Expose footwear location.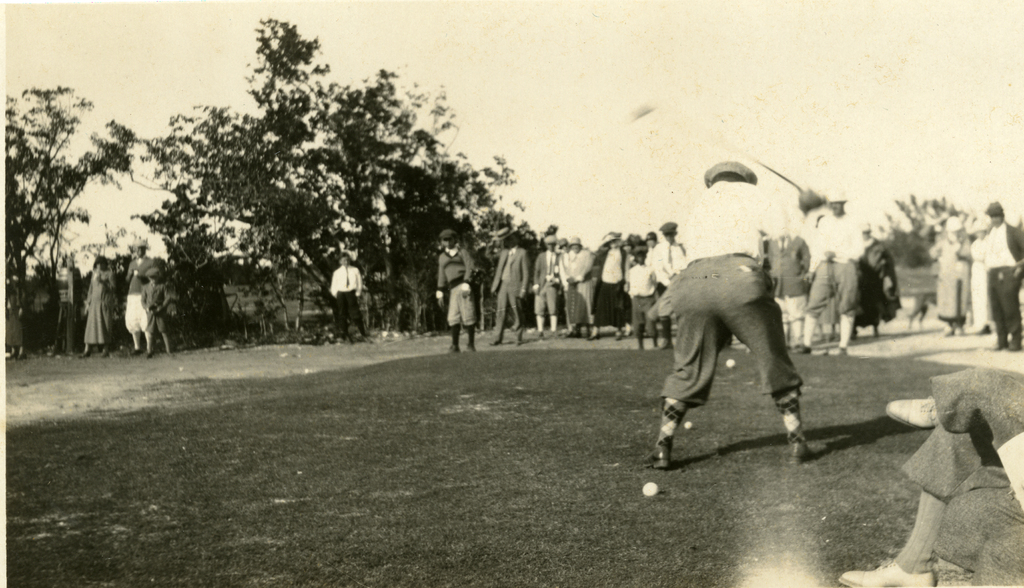
Exposed at <region>617, 335, 628, 344</region>.
